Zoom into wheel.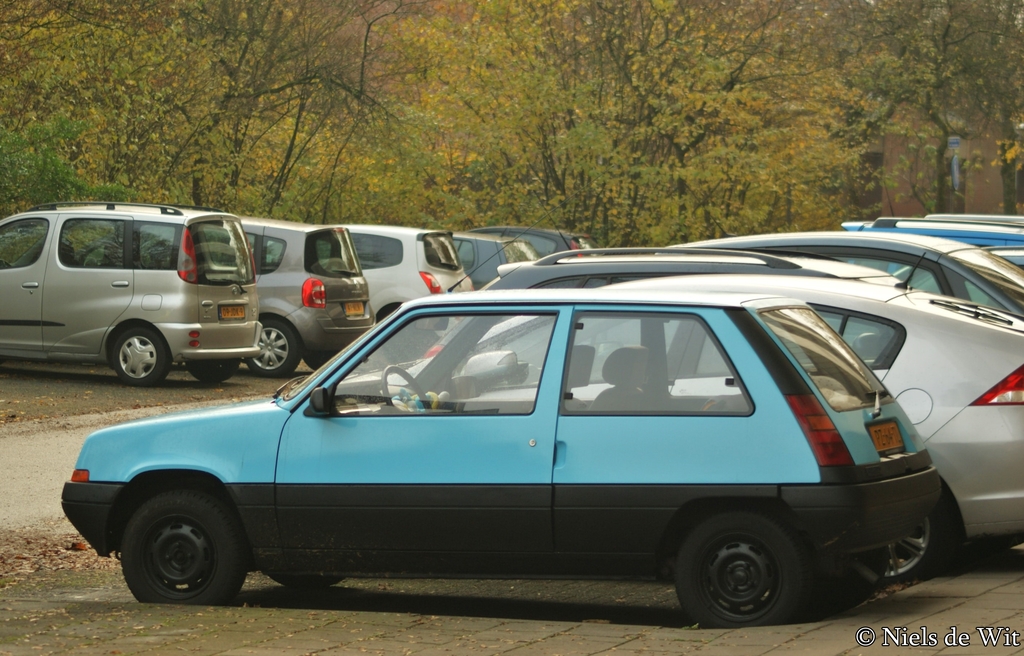
Zoom target: <bbox>264, 572, 344, 588</bbox>.
